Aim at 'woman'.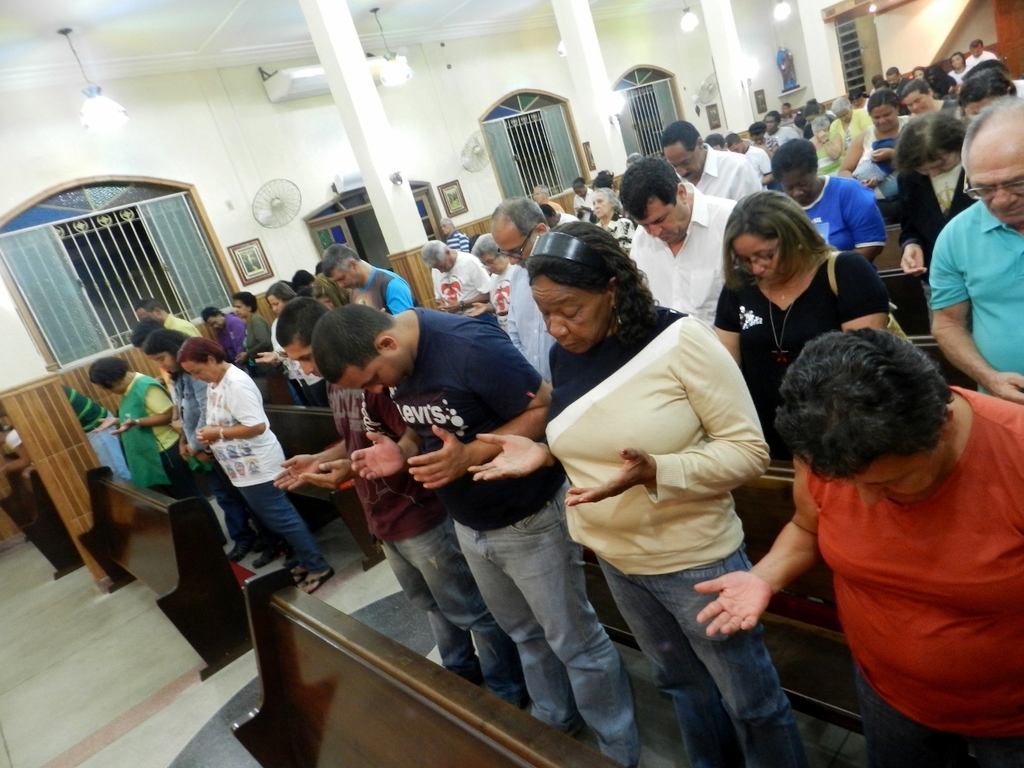
Aimed at region(196, 330, 342, 596).
